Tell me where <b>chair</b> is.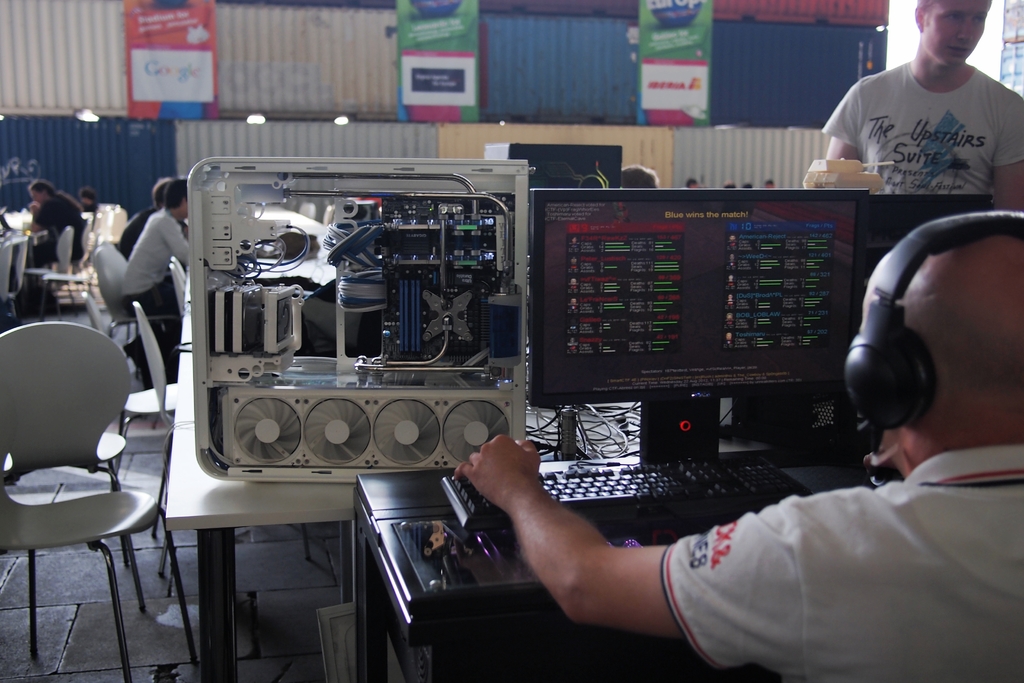
<b>chair</b> is at left=169, top=264, right=185, bottom=319.
